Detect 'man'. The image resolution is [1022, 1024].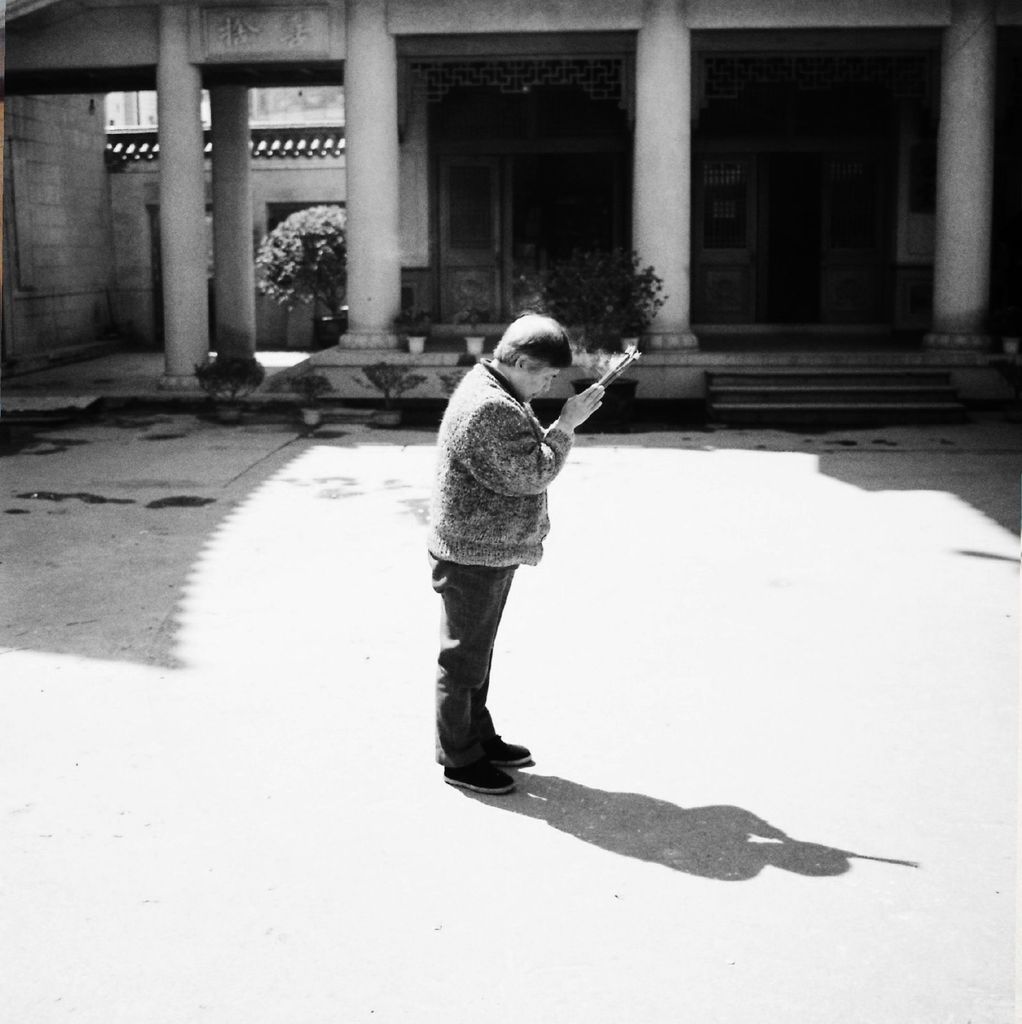
bbox(417, 268, 707, 856).
